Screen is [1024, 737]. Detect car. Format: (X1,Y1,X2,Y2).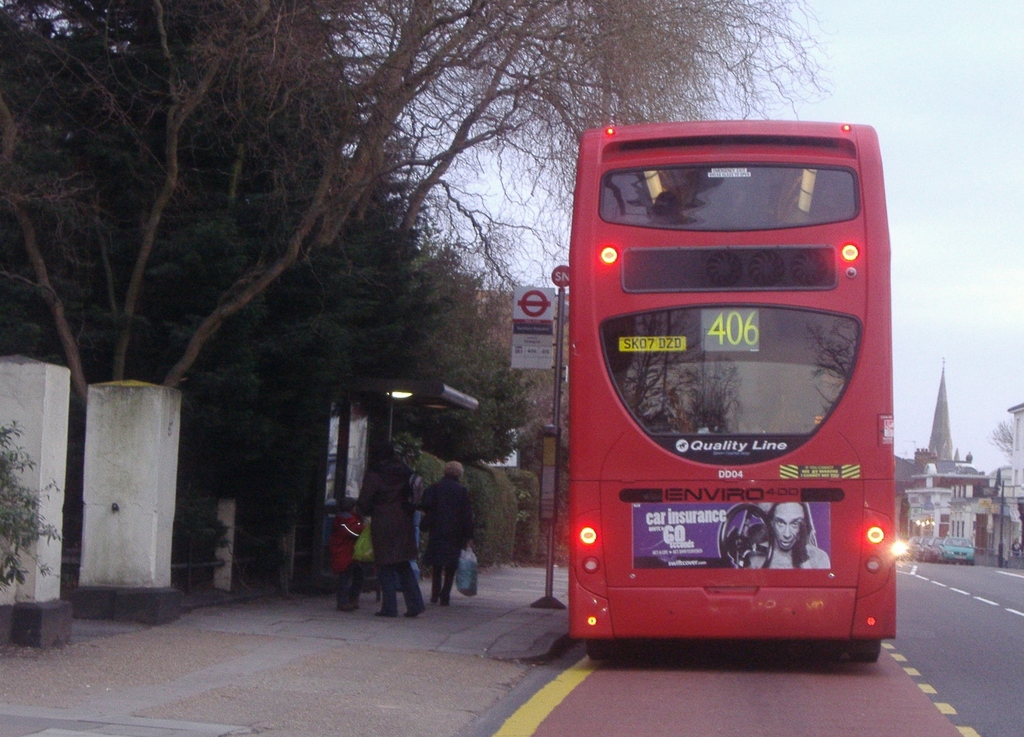
(920,538,931,556).
